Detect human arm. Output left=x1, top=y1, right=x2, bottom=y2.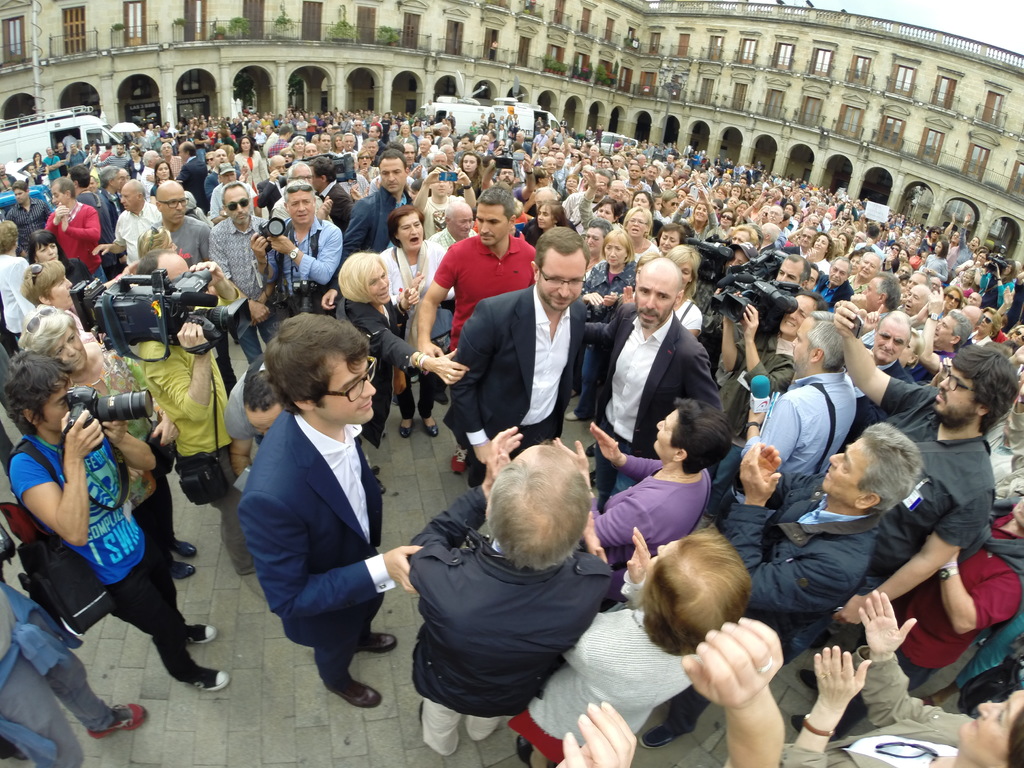
left=182, top=209, right=218, bottom=273.
